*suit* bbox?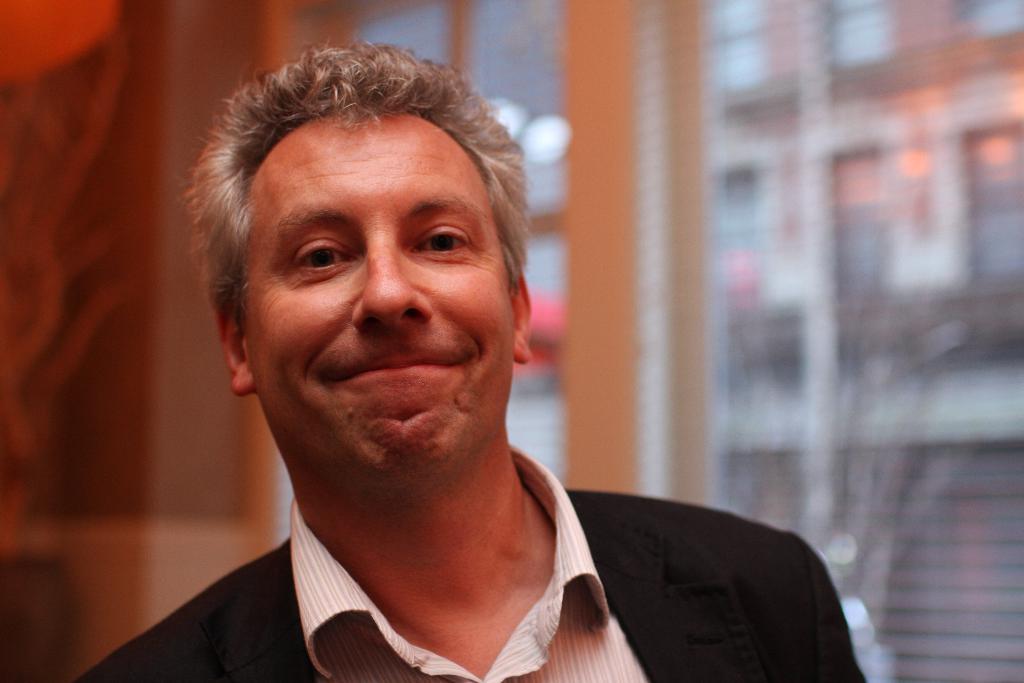
(66,487,870,682)
